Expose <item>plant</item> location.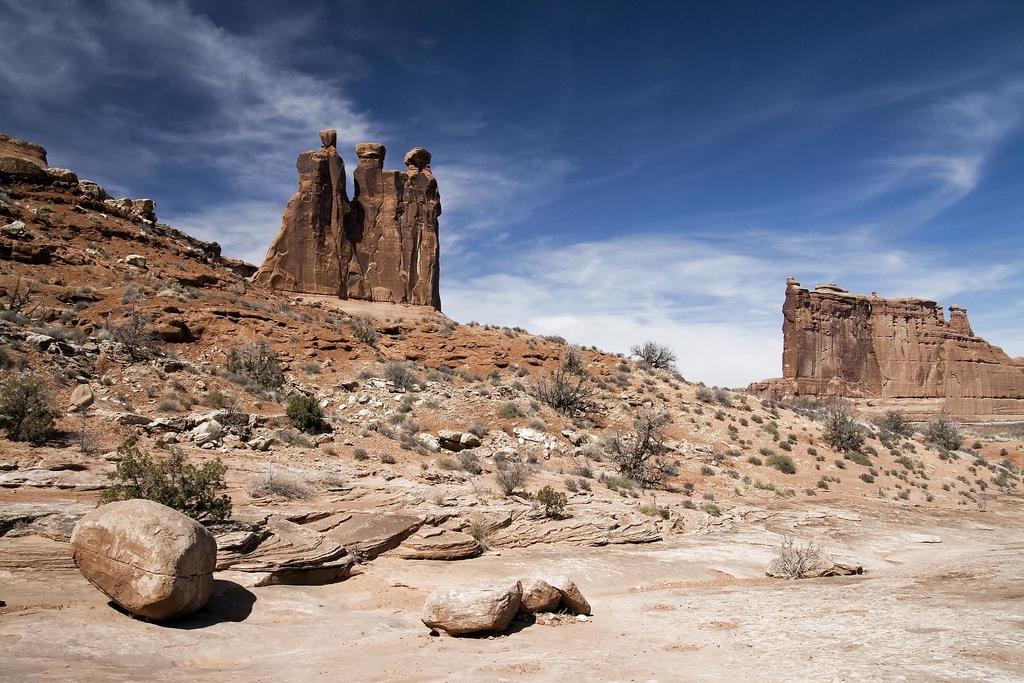
Exposed at {"left": 458, "top": 454, "right": 477, "bottom": 472}.
